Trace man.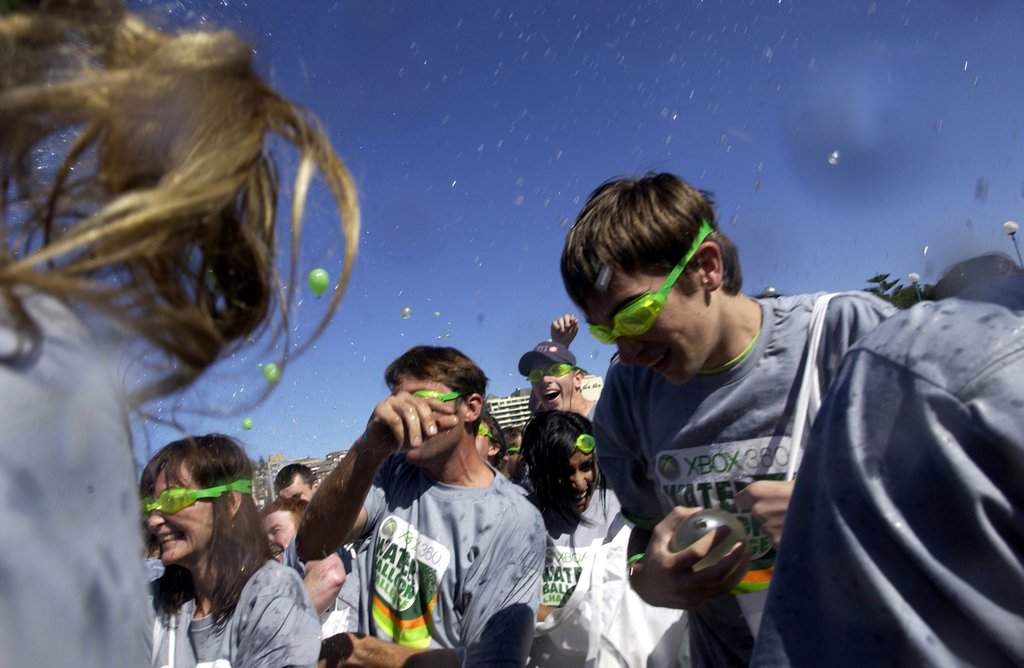
Traced to [x1=551, y1=171, x2=903, y2=667].
